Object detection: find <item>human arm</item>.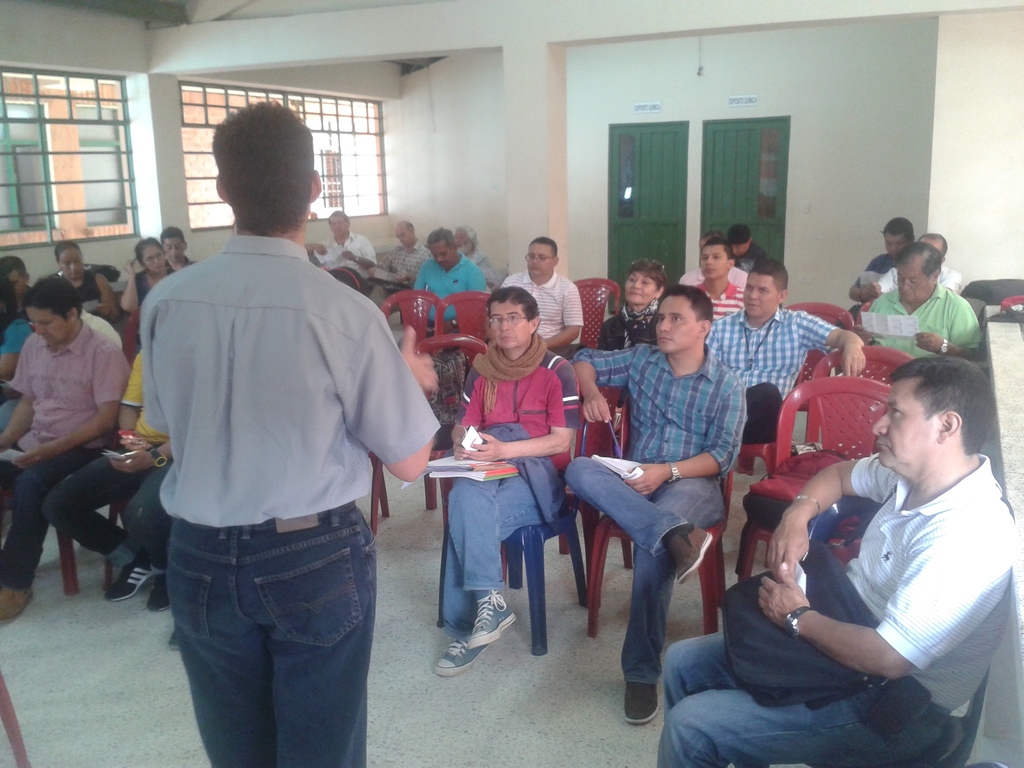
167, 246, 192, 269.
